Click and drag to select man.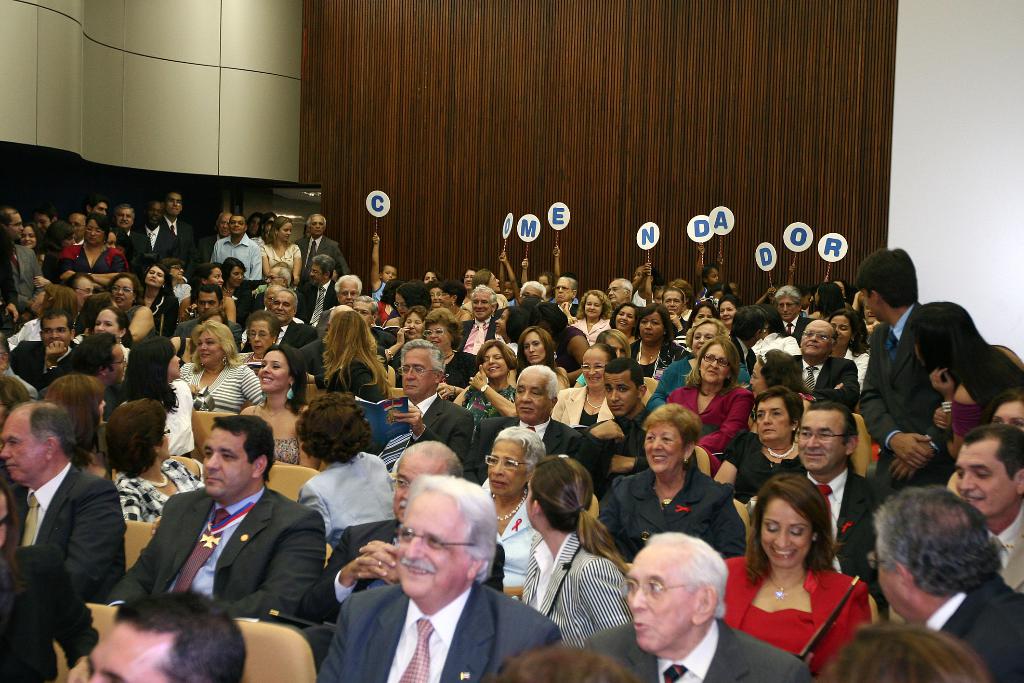
Selection: {"x1": 239, "y1": 288, "x2": 320, "y2": 348}.
